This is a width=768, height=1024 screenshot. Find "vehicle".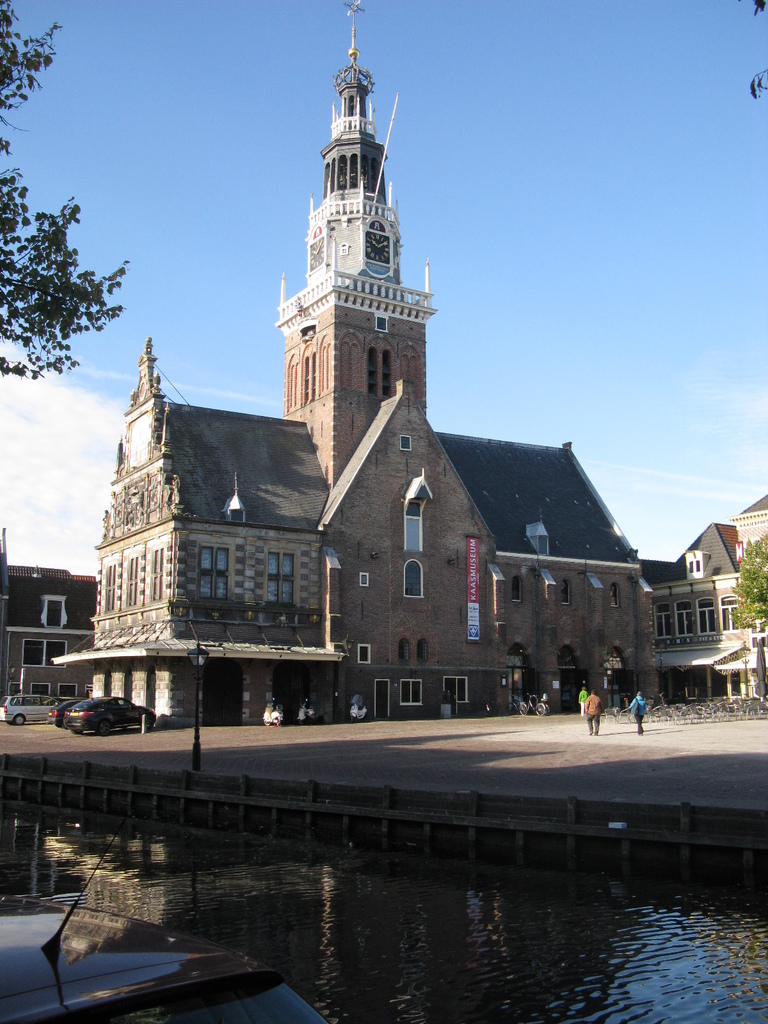
Bounding box: rect(262, 688, 282, 726).
